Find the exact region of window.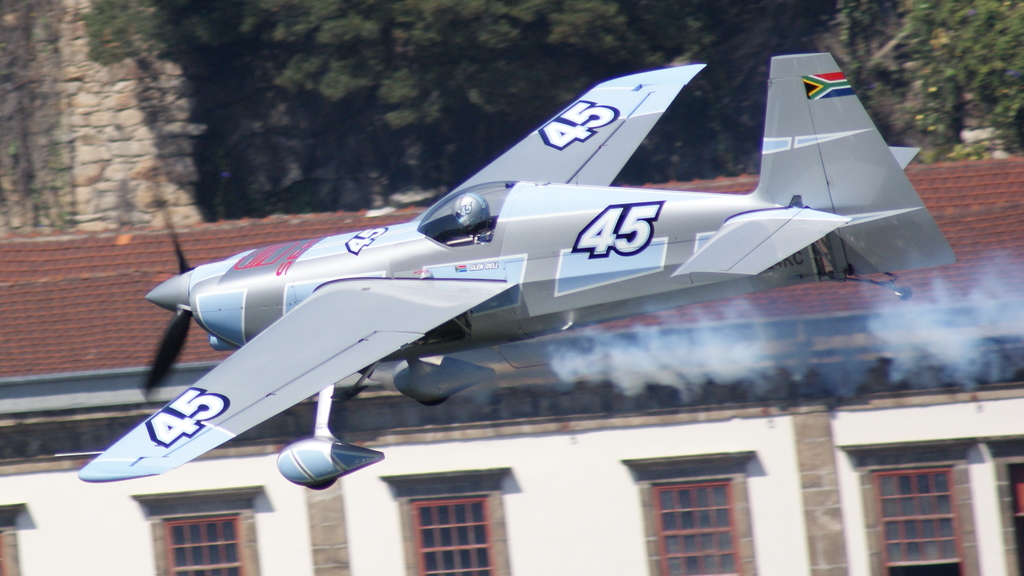
Exact region: 162:504:257:575.
